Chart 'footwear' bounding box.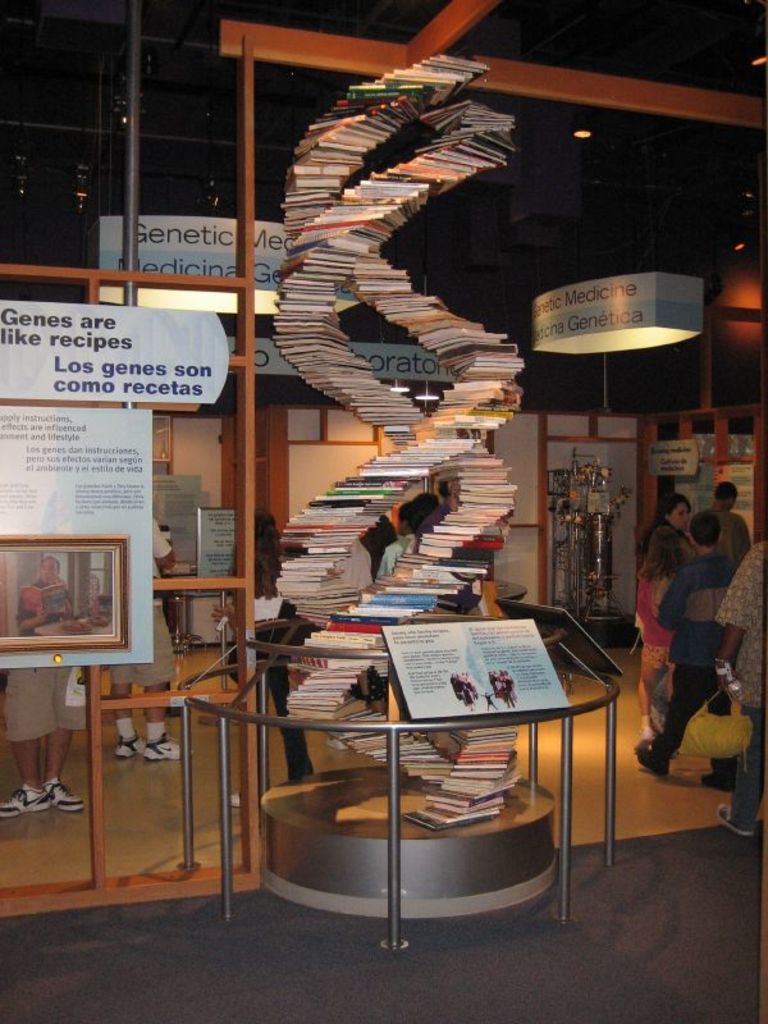
Charted: BBox(717, 805, 753, 841).
